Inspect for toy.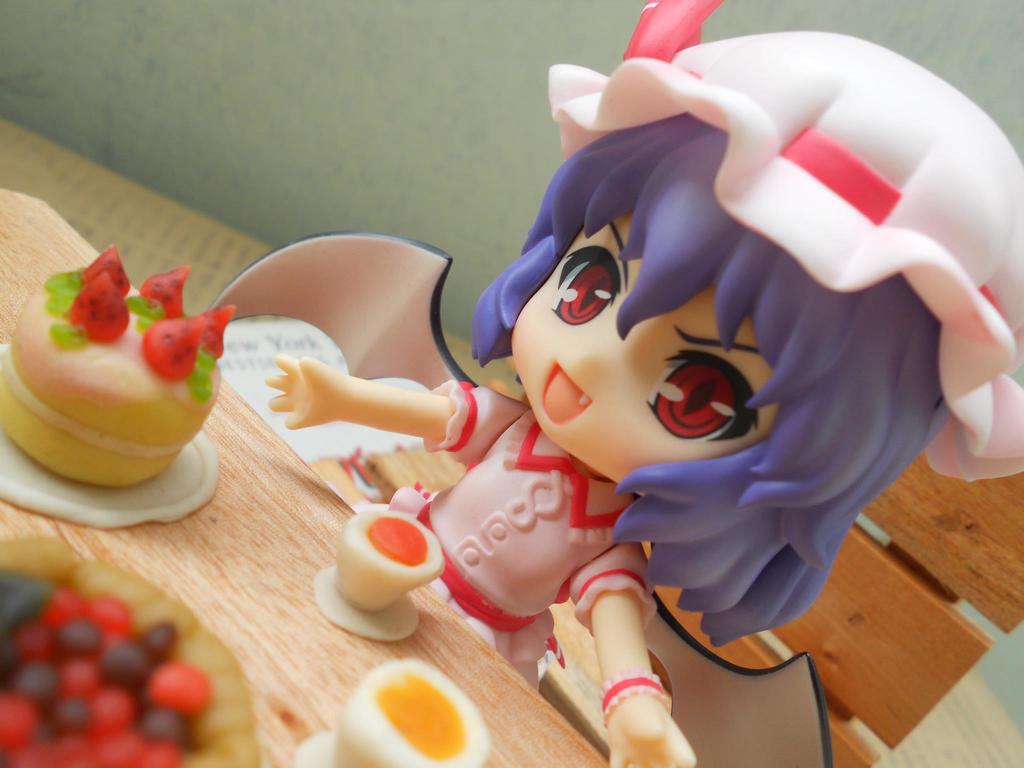
Inspection: 287:653:499:767.
